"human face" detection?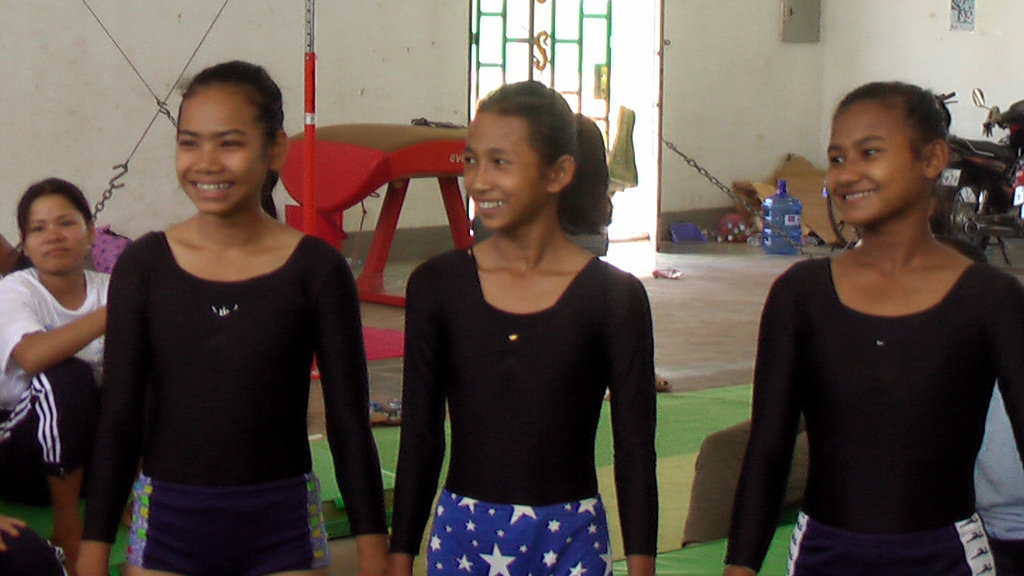
bbox=[24, 196, 88, 277]
